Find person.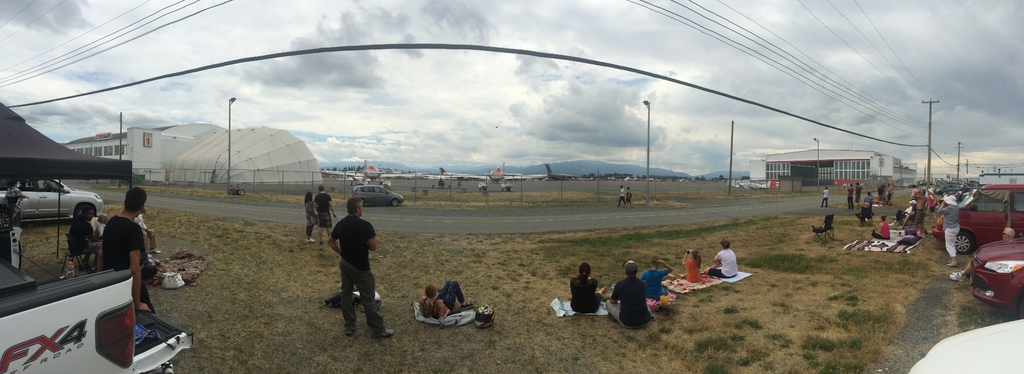
<box>104,186,170,371</box>.
